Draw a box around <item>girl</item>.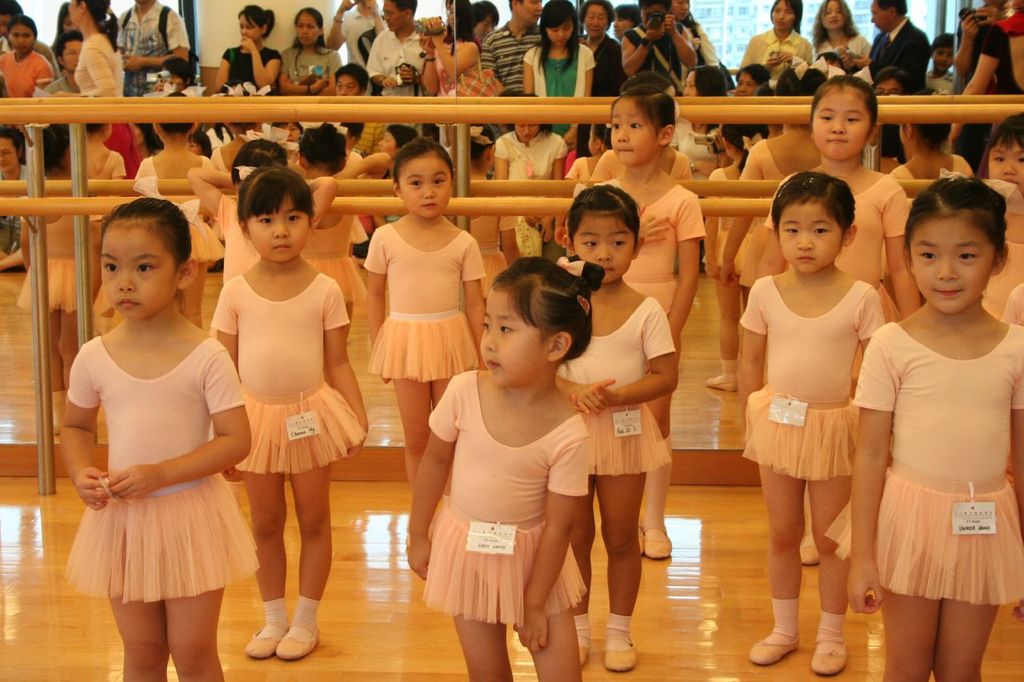
[61,200,258,681].
